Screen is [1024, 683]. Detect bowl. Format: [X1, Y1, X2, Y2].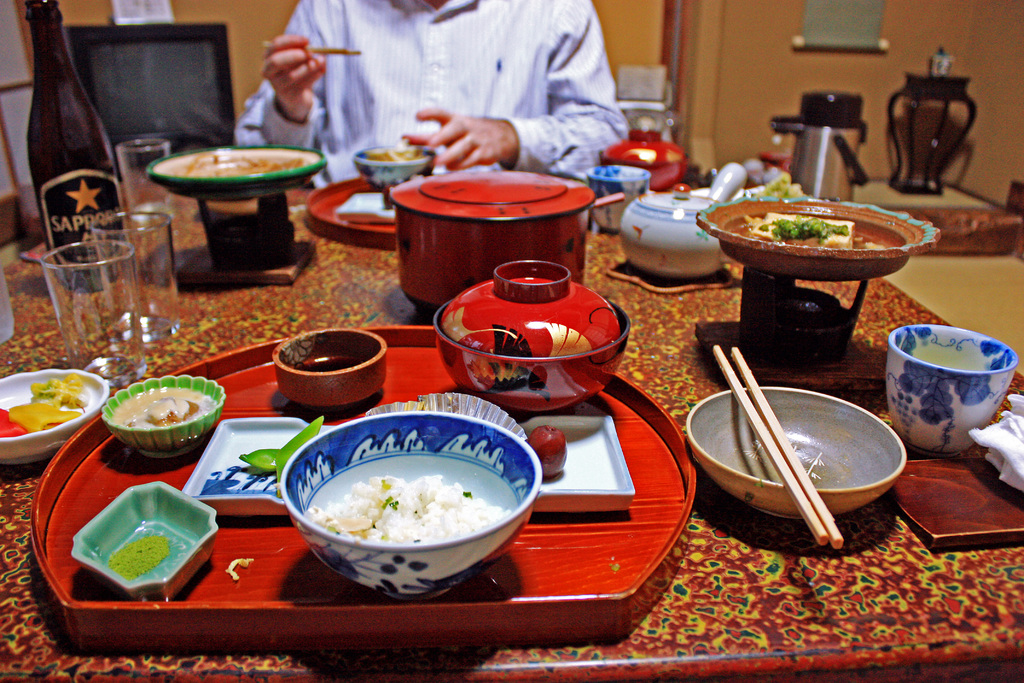
[272, 407, 553, 607].
